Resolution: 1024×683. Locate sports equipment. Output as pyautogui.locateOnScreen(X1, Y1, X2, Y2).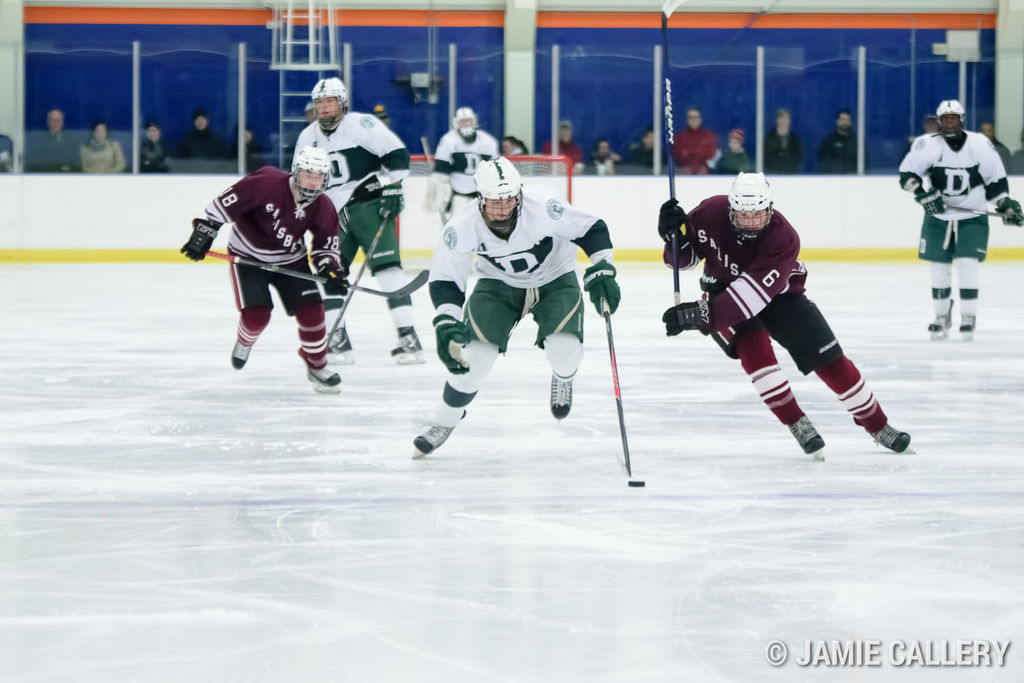
pyautogui.locateOnScreen(1005, 194, 1023, 224).
